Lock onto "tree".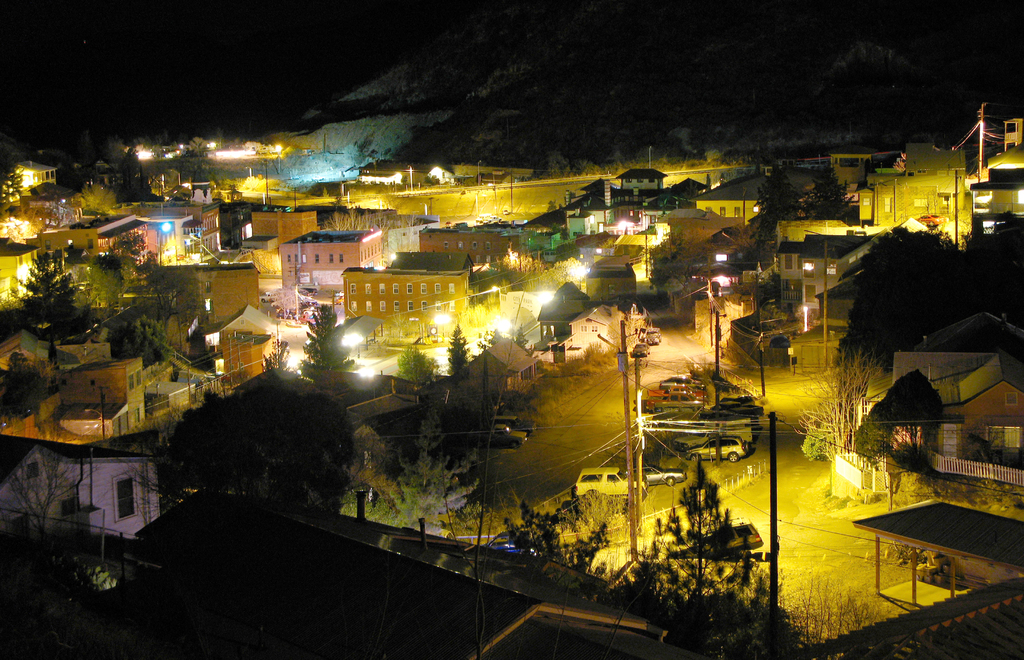
Locked: [287,136,375,191].
